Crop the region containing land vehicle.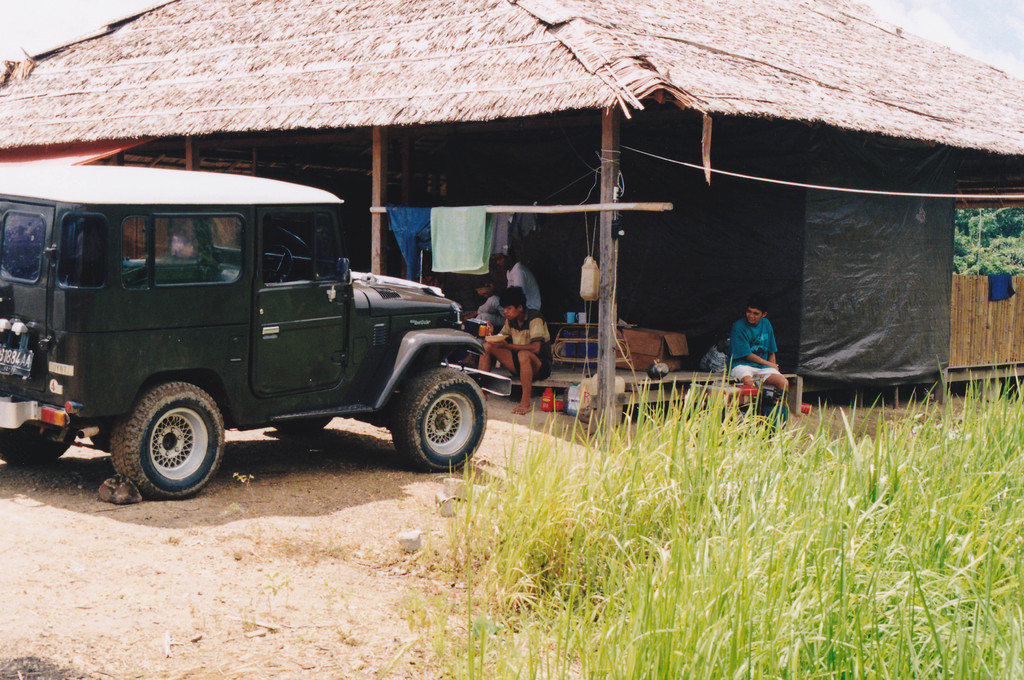
Crop region: Rect(12, 154, 497, 492).
